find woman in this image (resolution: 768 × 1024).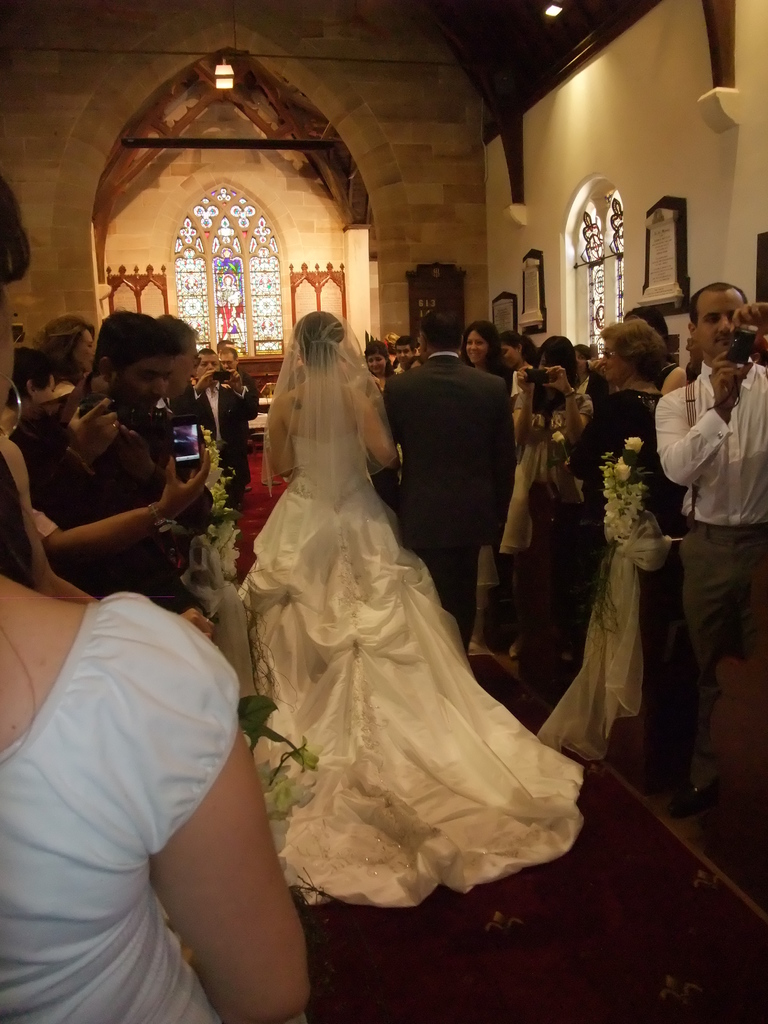
[x1=457, y1=317, x2=495, y2=376].
